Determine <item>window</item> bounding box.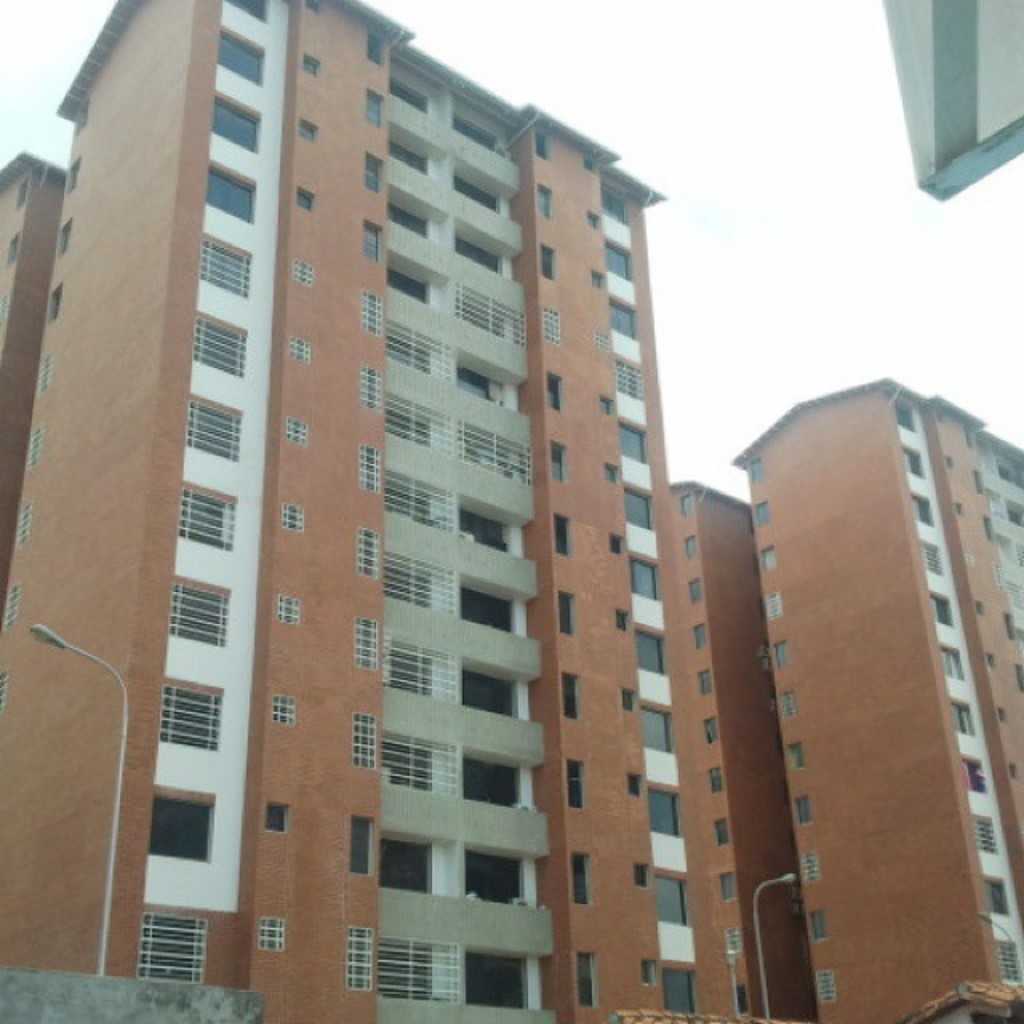
Determined: x1=178 y1=398 x2=240 y2=461.
